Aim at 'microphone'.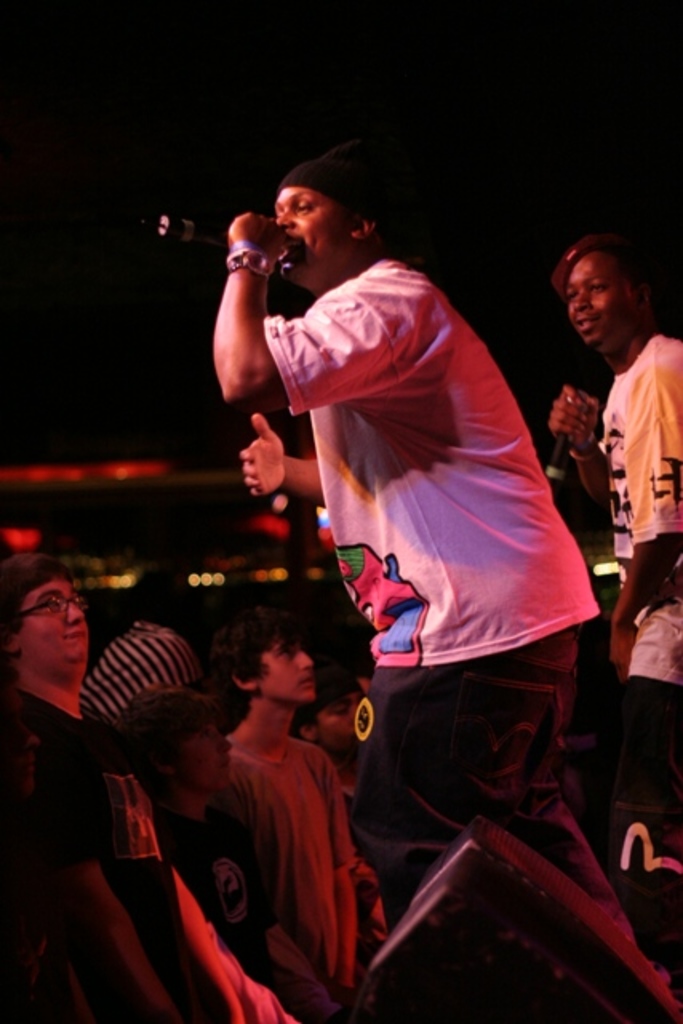
Aimed at box(544, 360, 598, 485).
